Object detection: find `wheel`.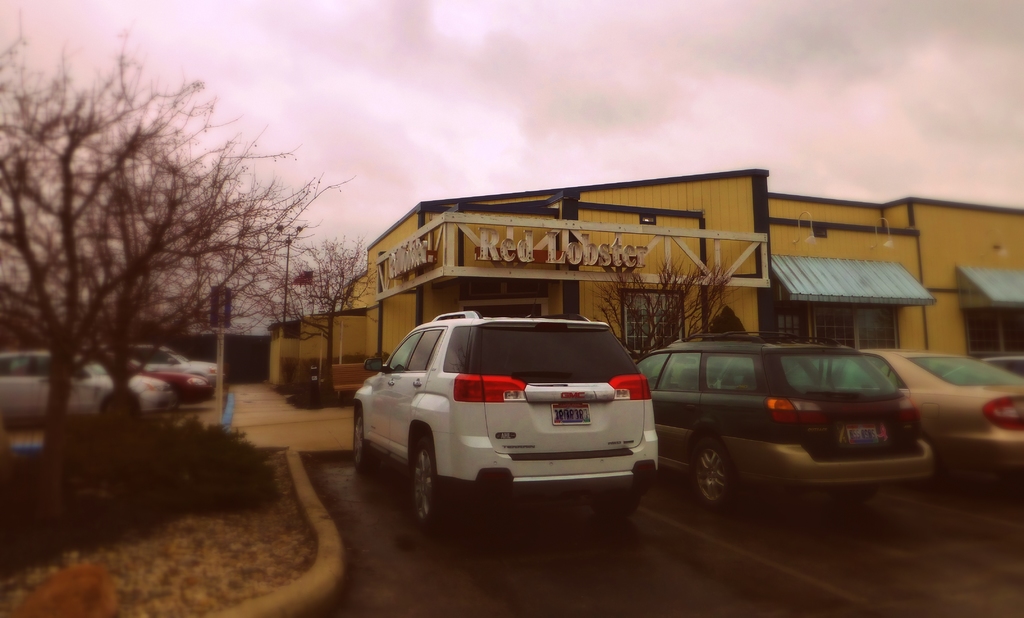
[left=698, top=434, right=731, bottom=508].
